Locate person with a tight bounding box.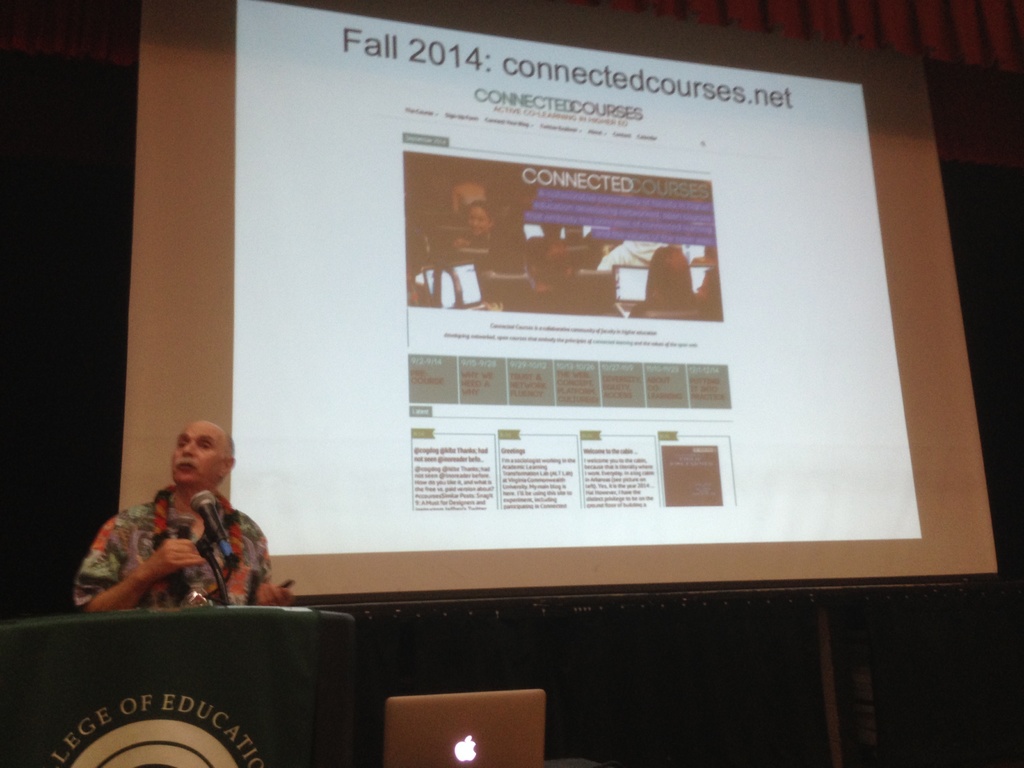
<box>620,248,711,319</box>.
